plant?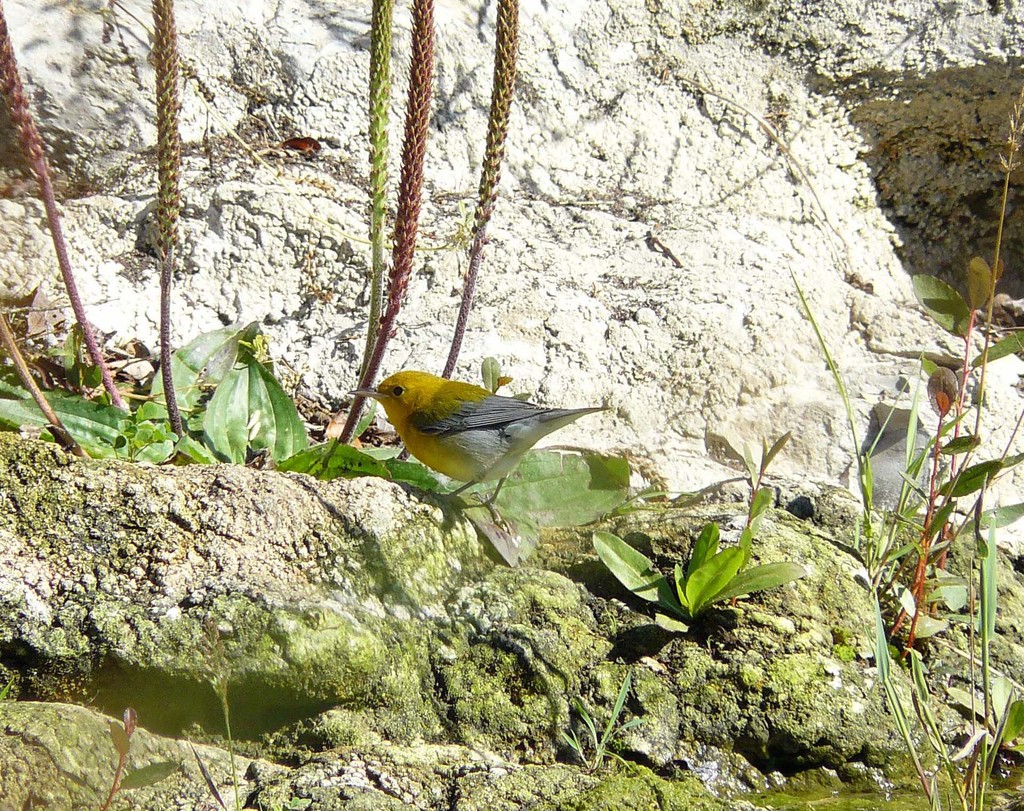
detection(449, 450, 638, 562)
